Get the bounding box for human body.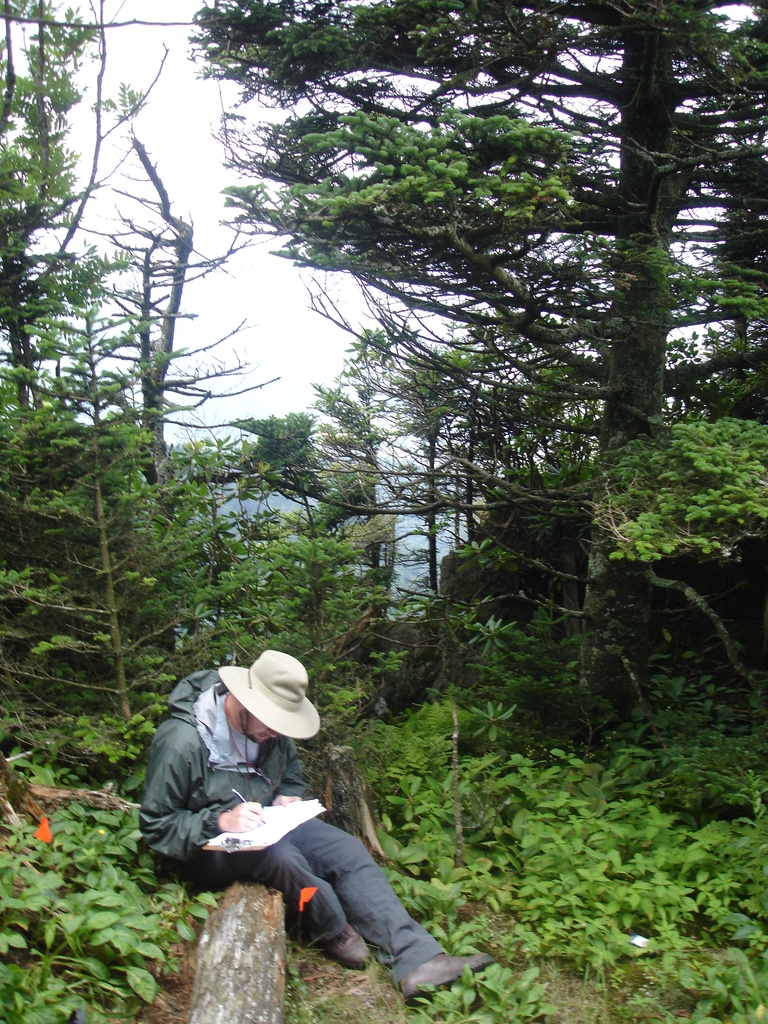
pyautogui.locateOnScreen(135, 643, 499, 1002).
